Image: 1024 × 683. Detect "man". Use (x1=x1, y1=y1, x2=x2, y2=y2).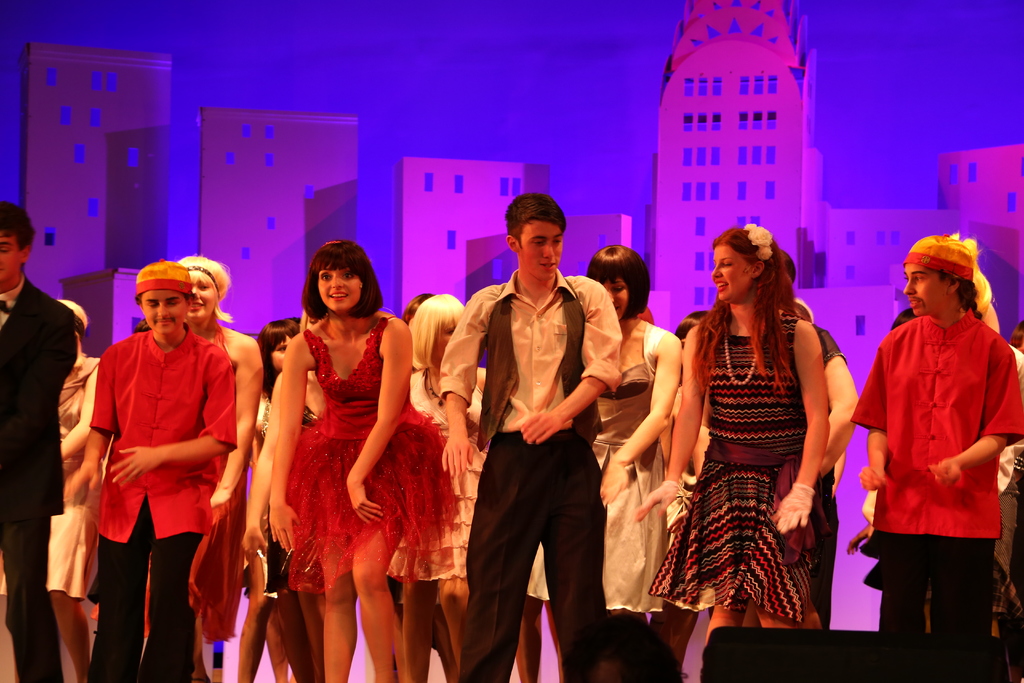
(x1=0, y1=191, x2=89, y2=682).
